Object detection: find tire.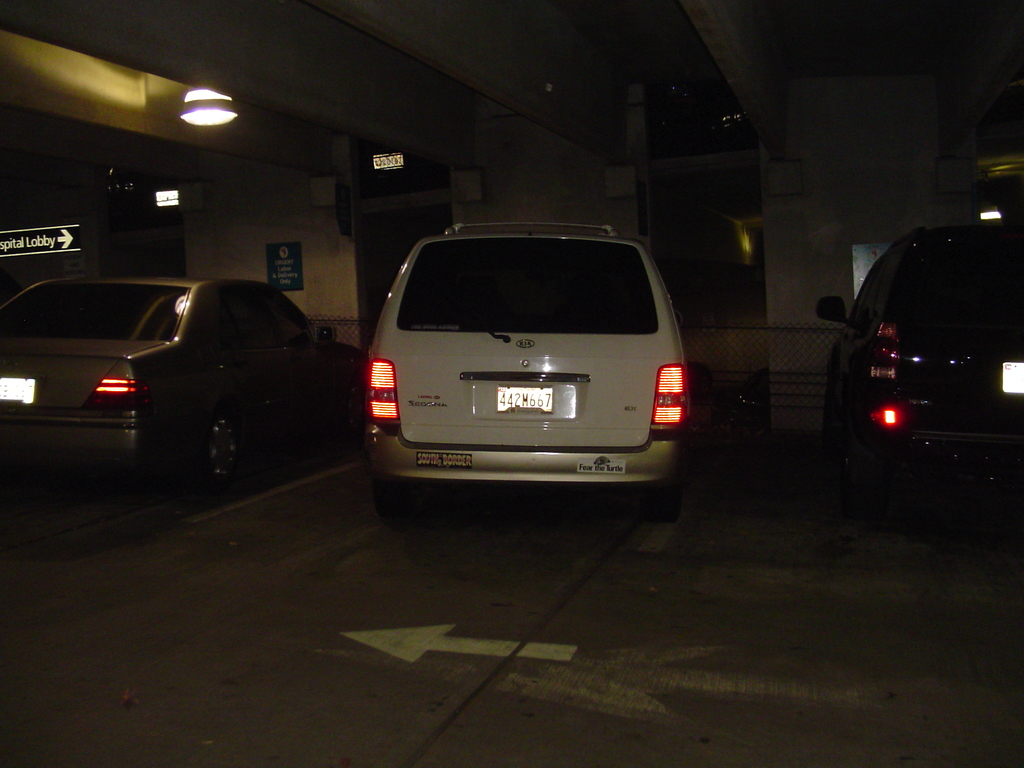
rect(198, 403, 257, 497).
